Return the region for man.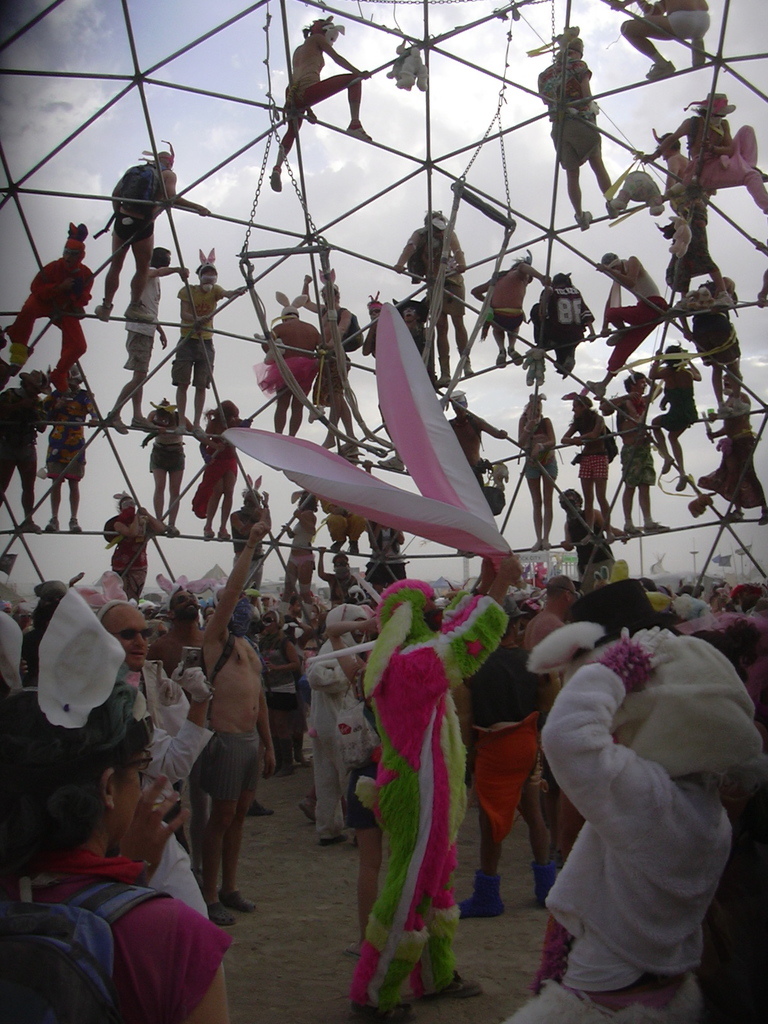
bbox=[92, 137, 208, 321].
